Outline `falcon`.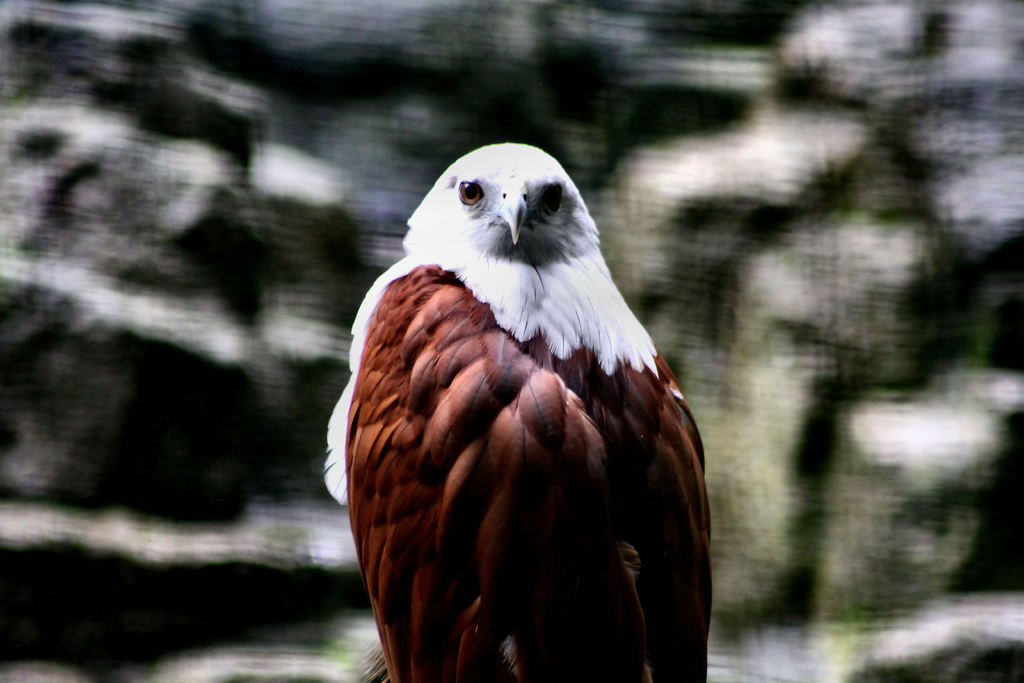
Outline: <bbox>324, 142, 708, 682</bbox>.
